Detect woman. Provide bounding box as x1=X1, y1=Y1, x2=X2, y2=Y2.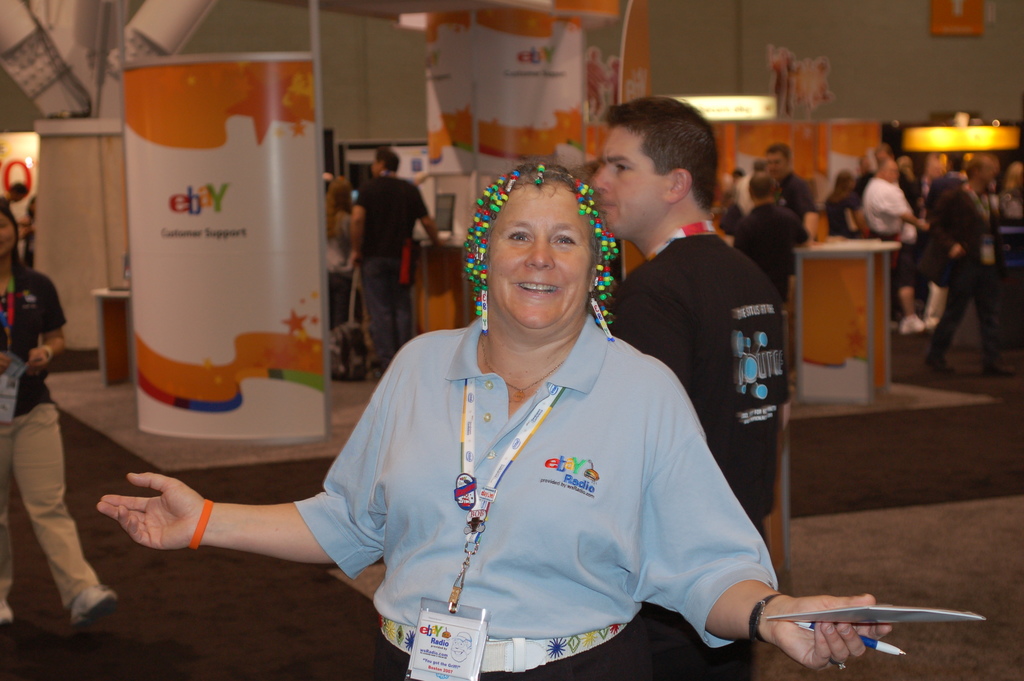
x1=0, y1=196, x2=116, y2=640.
